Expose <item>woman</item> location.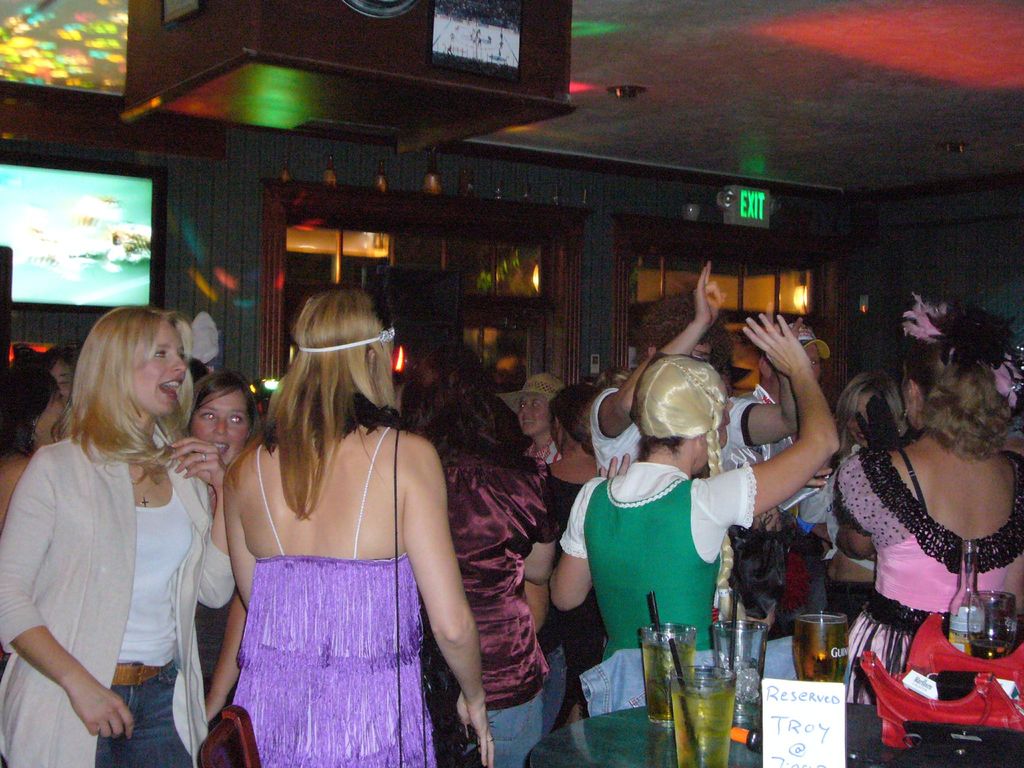
Exposed at 225,285,499,767.
